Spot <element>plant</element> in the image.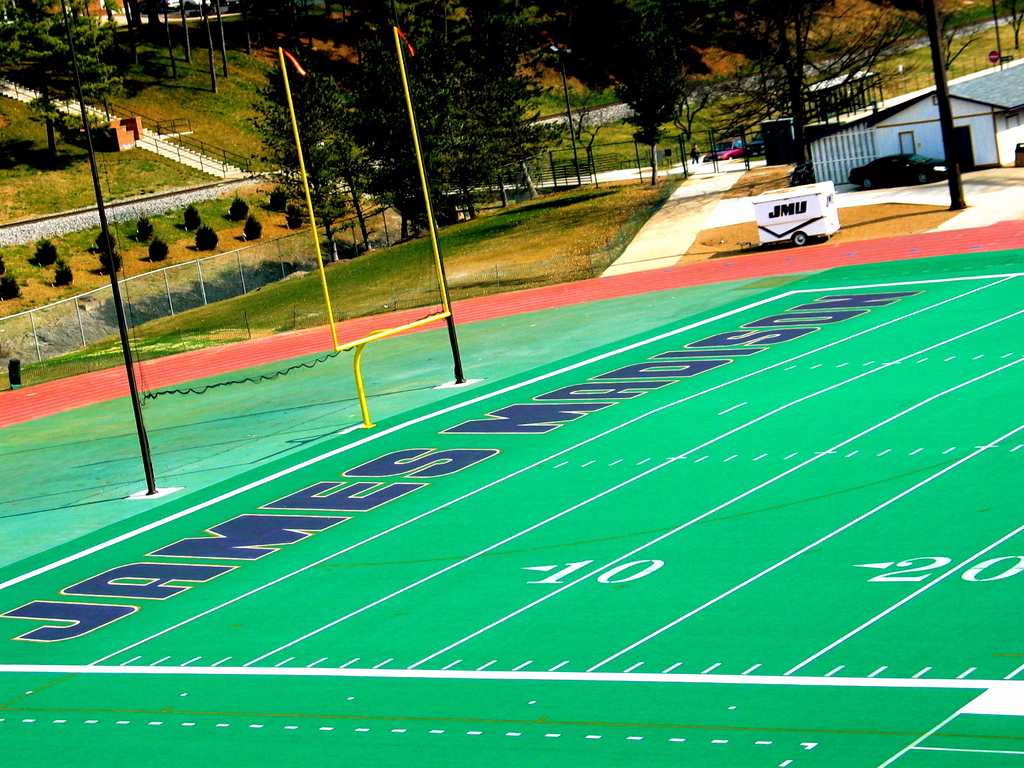
<element>plant</element> found at (left=184, top=201, right=211, bottom=228).
